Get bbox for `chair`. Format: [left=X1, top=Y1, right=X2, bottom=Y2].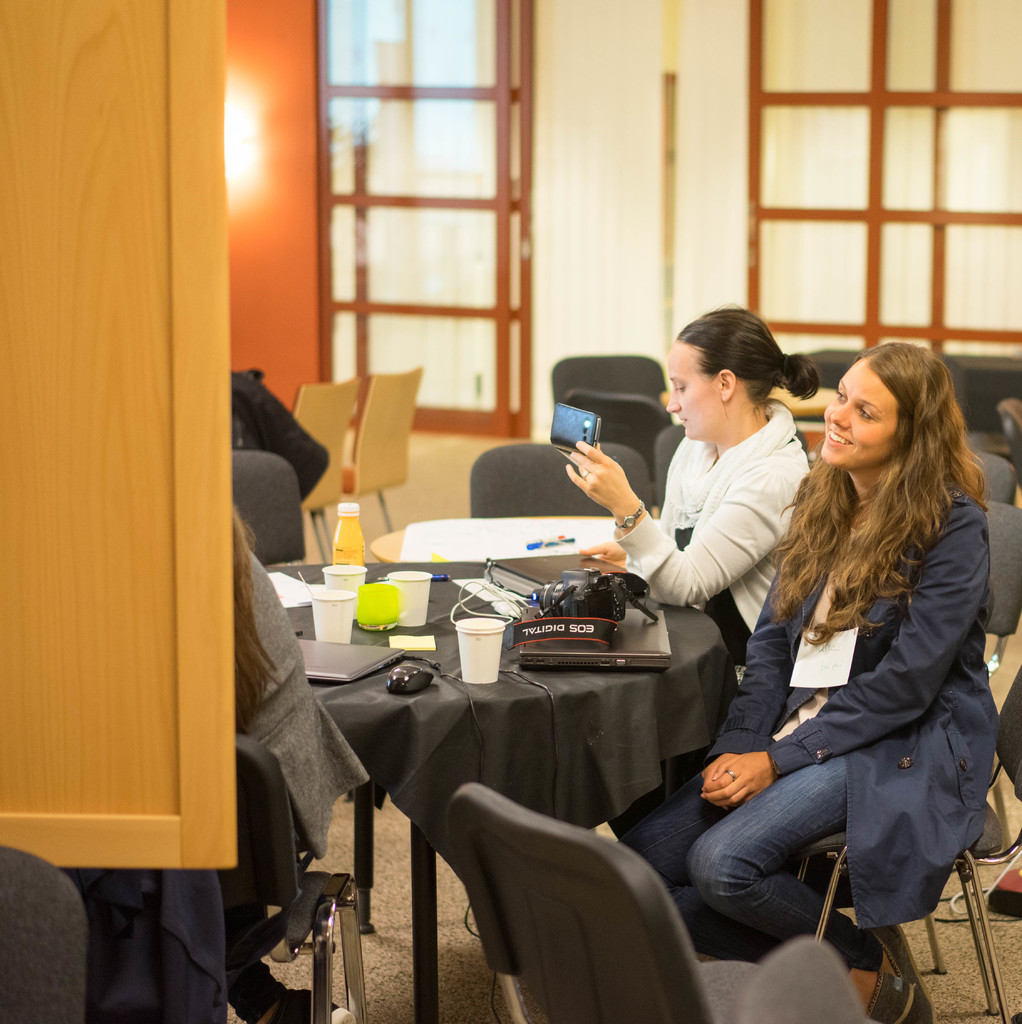
[left=658, top=420, right=685, bottom=504].
